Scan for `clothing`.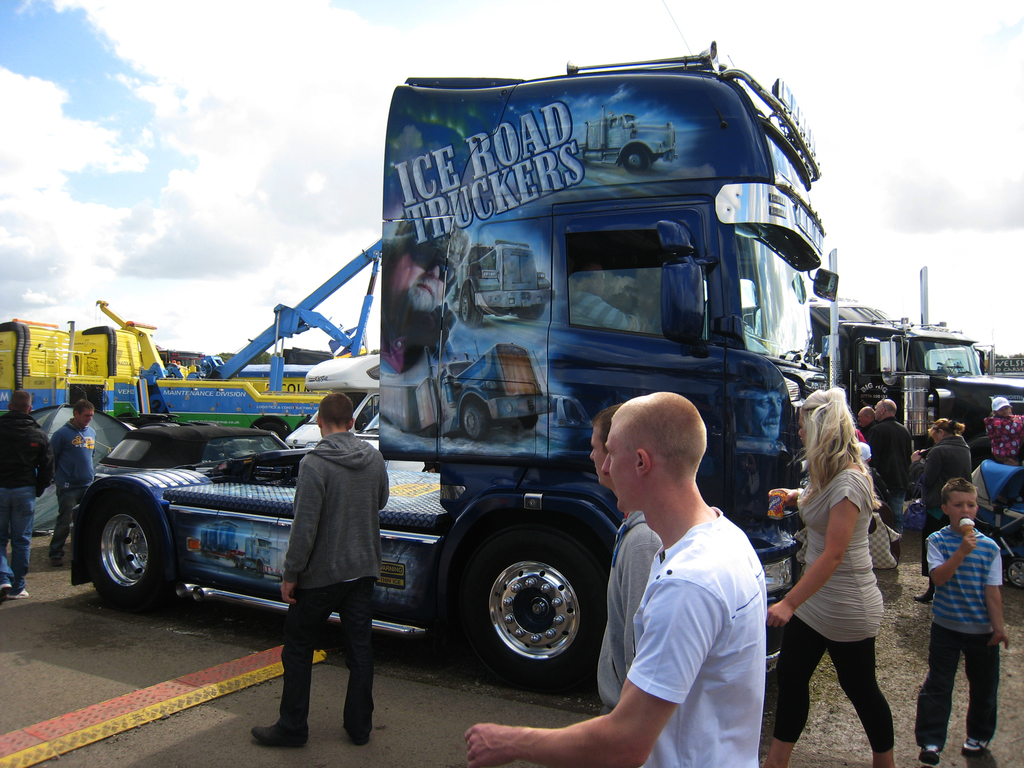
Scan result: <bbox>781, 467, 888, 646</bbox>.
